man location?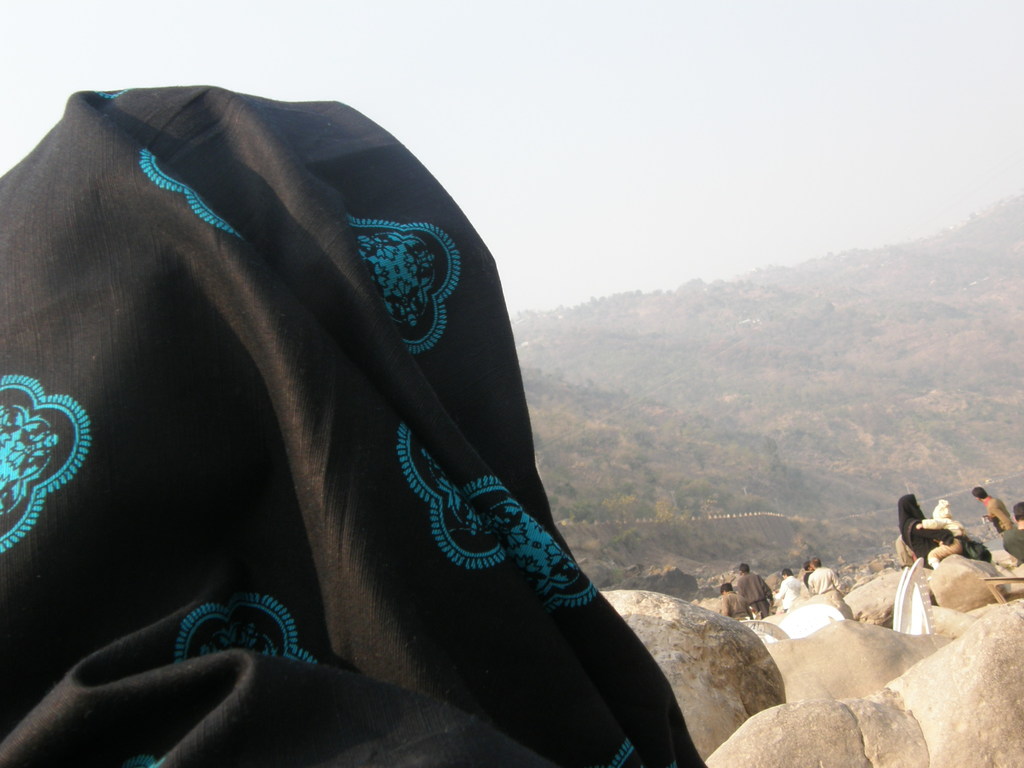
Rect(972, 483, 1012, 531)
